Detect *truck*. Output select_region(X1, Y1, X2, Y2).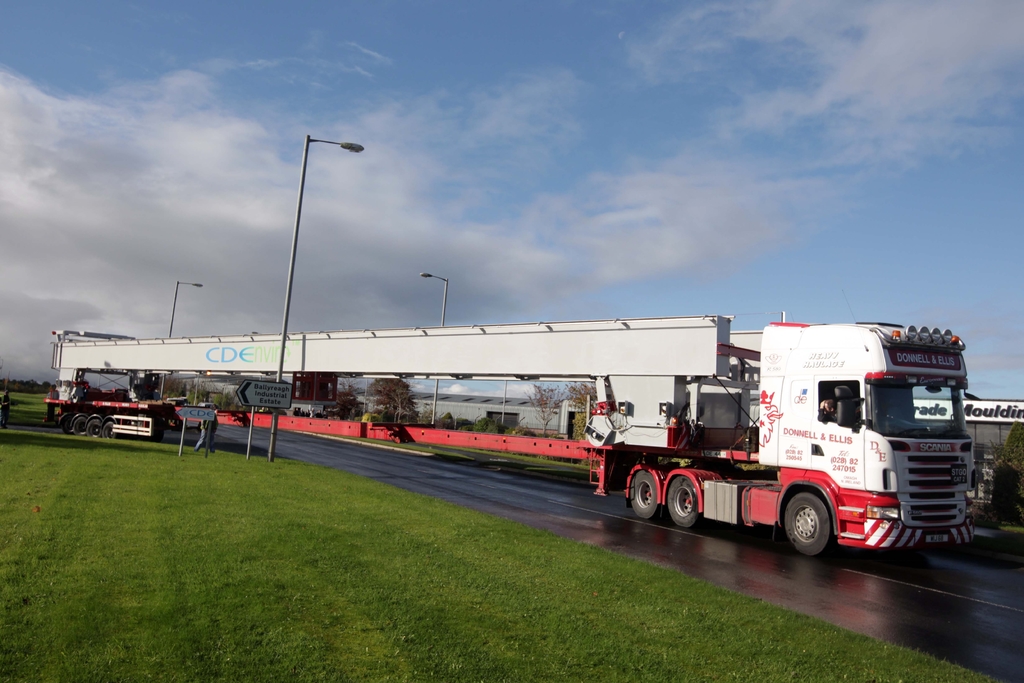
select_region(44, 317, 987, 561).
